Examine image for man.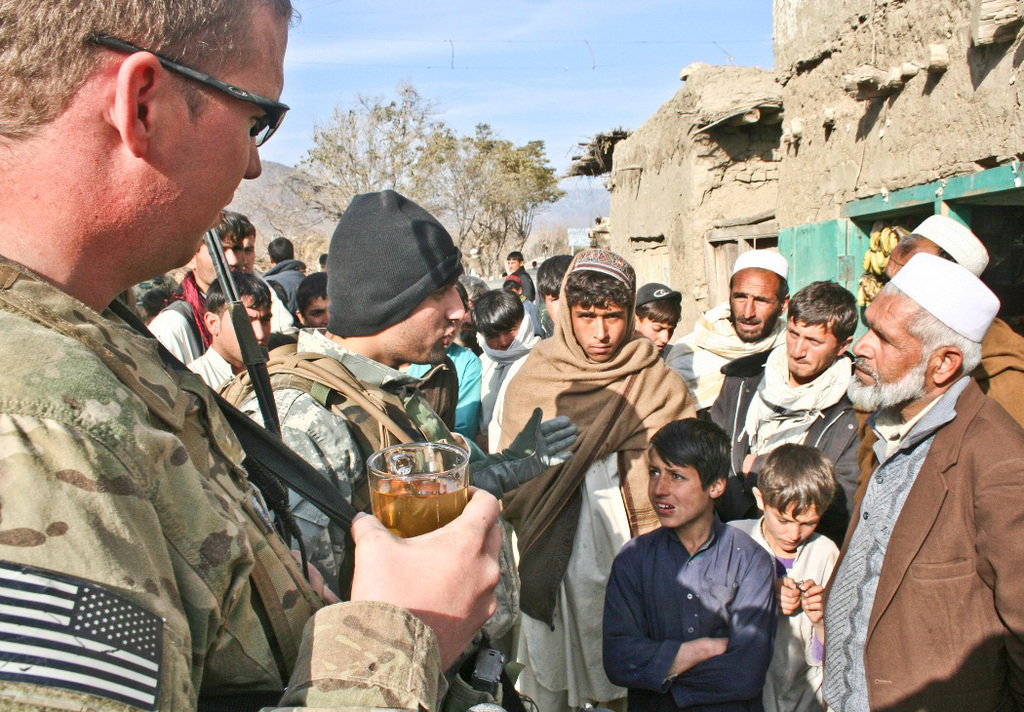
Examination result: crop(268, 232, 307, 306).
